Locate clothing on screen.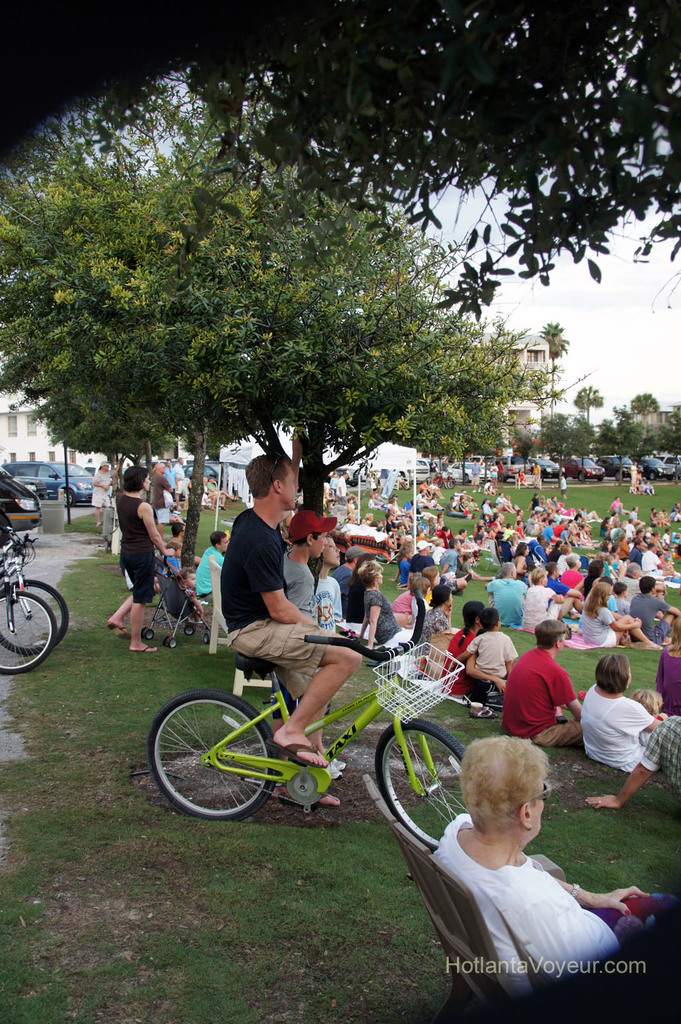
On screen at [x1=336, y1=478, x2=347, y2=496].
